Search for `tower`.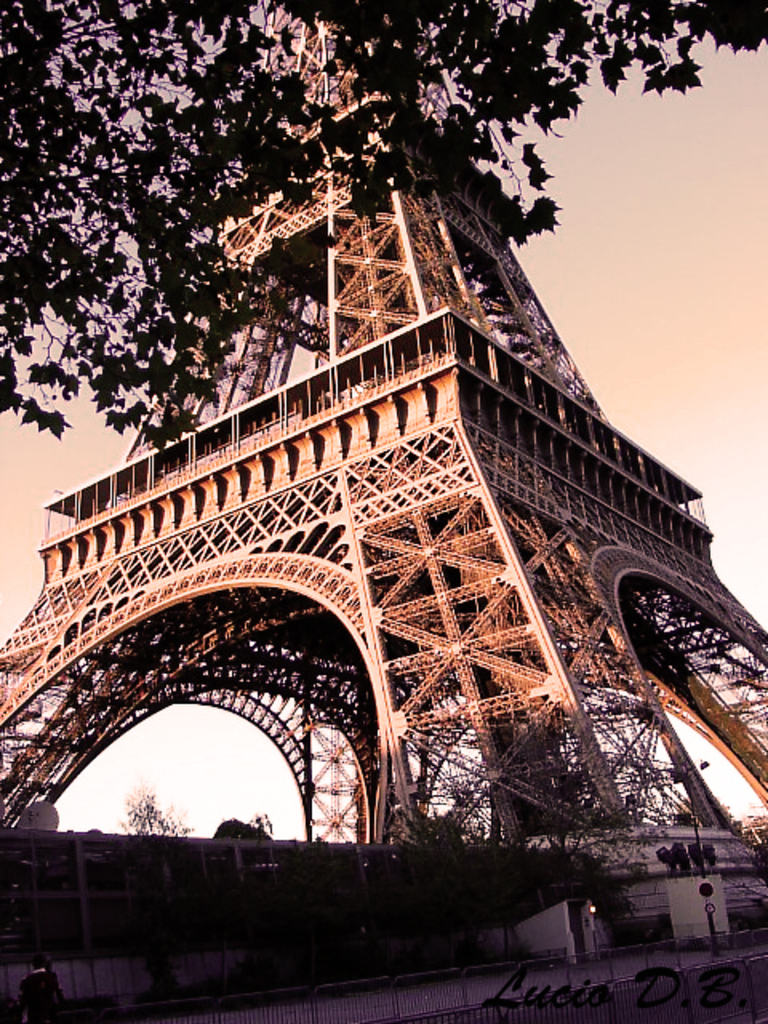
Found at <bbox>0, 0, 766, 843</bbox>.
